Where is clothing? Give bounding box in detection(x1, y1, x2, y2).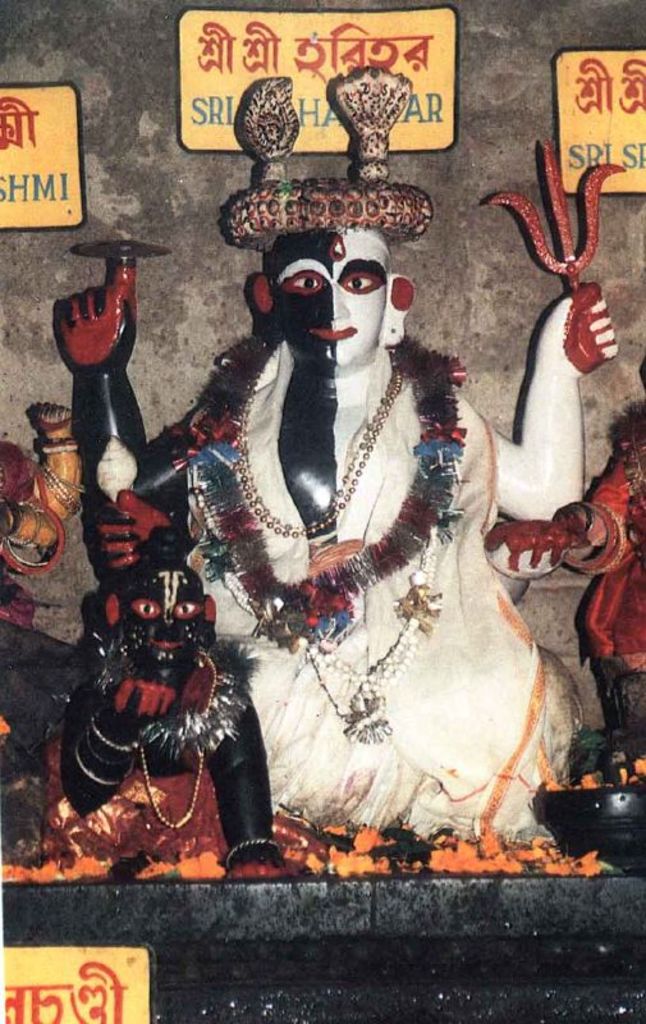
detection(187, 337, 594, 833).
